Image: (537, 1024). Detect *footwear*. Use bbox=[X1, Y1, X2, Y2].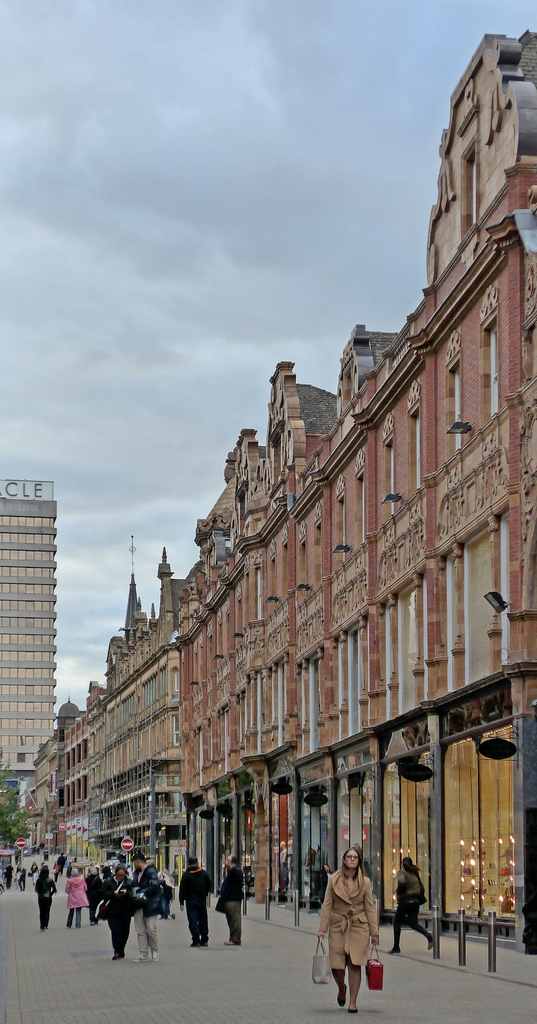
bbox=[336, 982, 347, 1007].
